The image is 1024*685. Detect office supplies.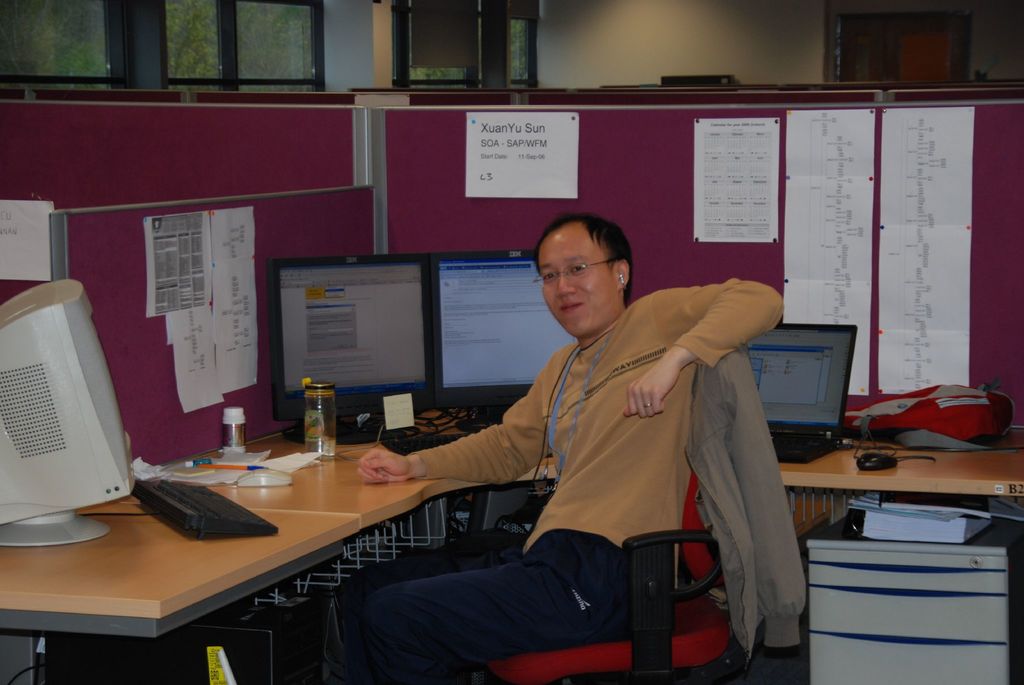
Detection: [739,320,860,462].
